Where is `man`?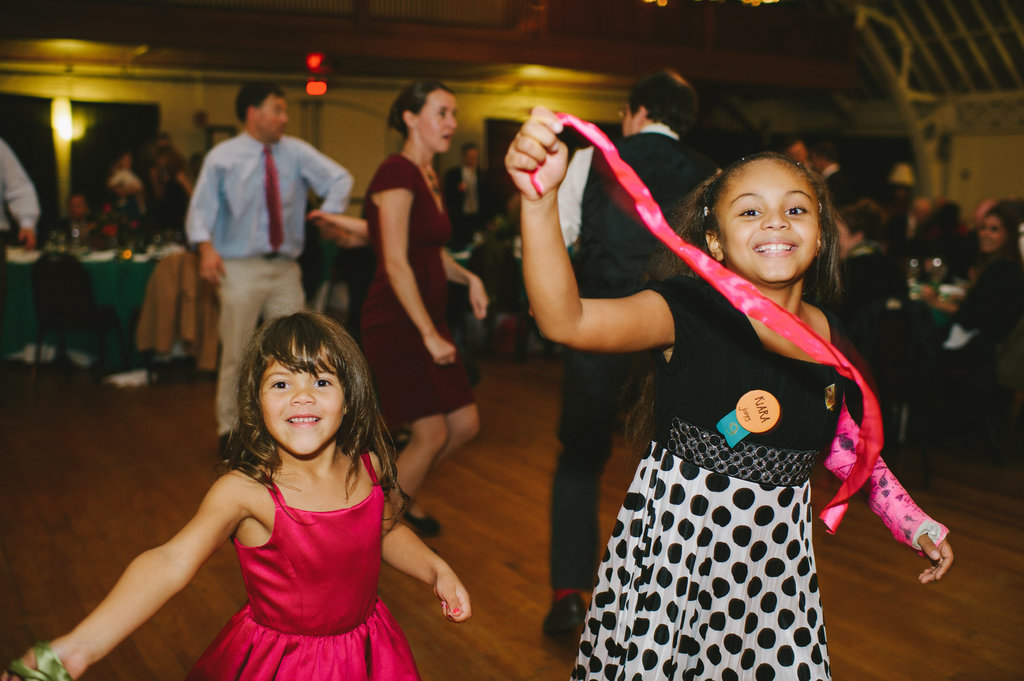
select_region(0, 138, 37, 308).
